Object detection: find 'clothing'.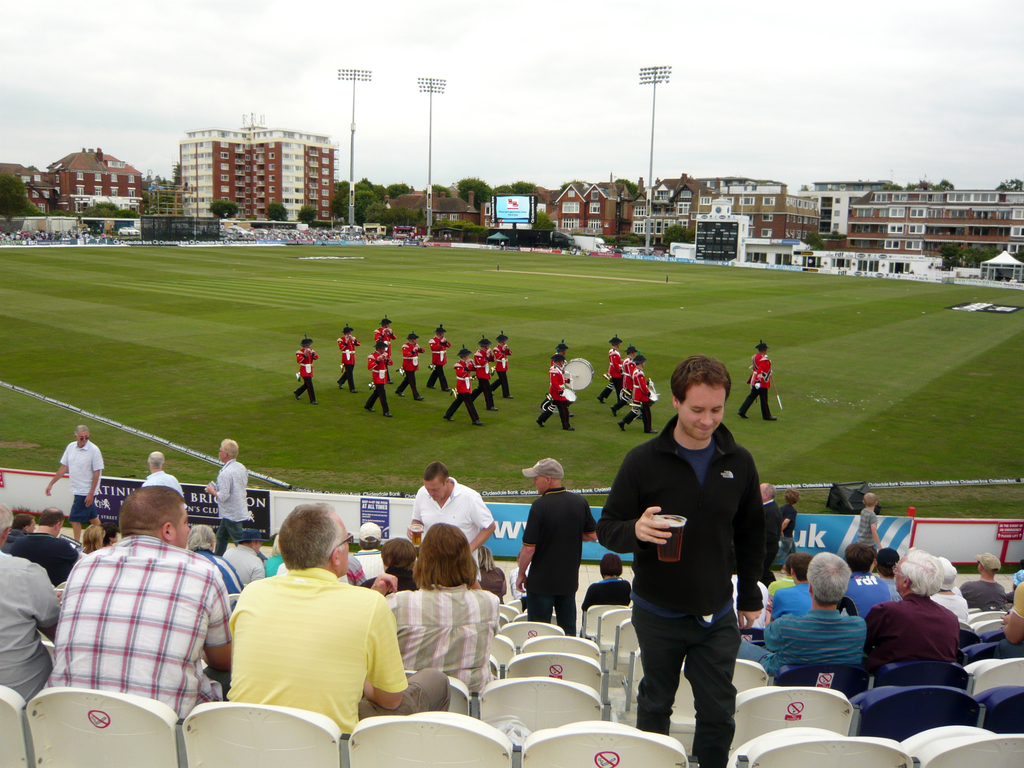
[x1=410, y1=477, x2=491, y2=580].
